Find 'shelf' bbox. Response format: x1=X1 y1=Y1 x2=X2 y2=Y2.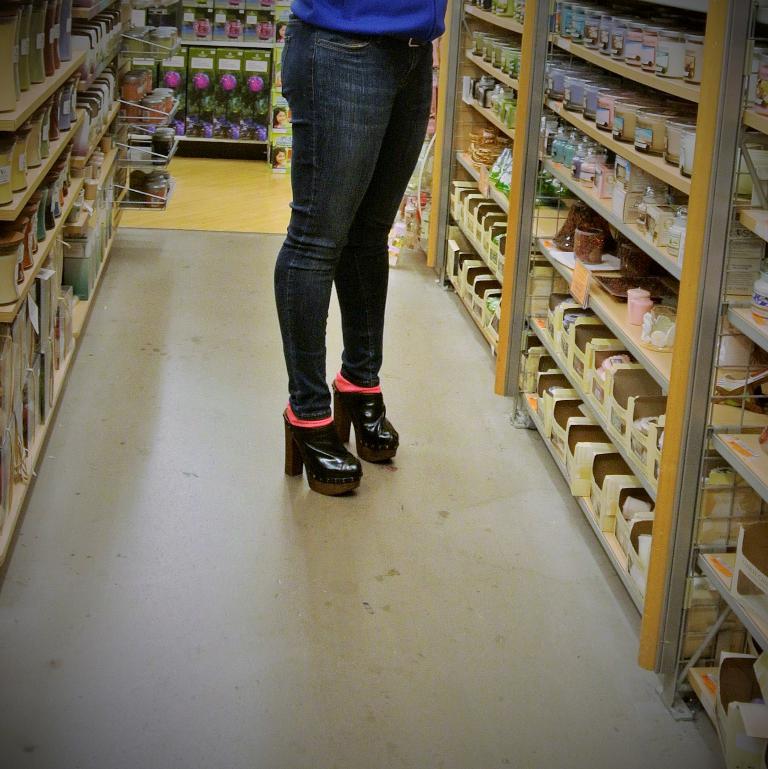
x1=731 y1=0 x2=767 y2=130.
